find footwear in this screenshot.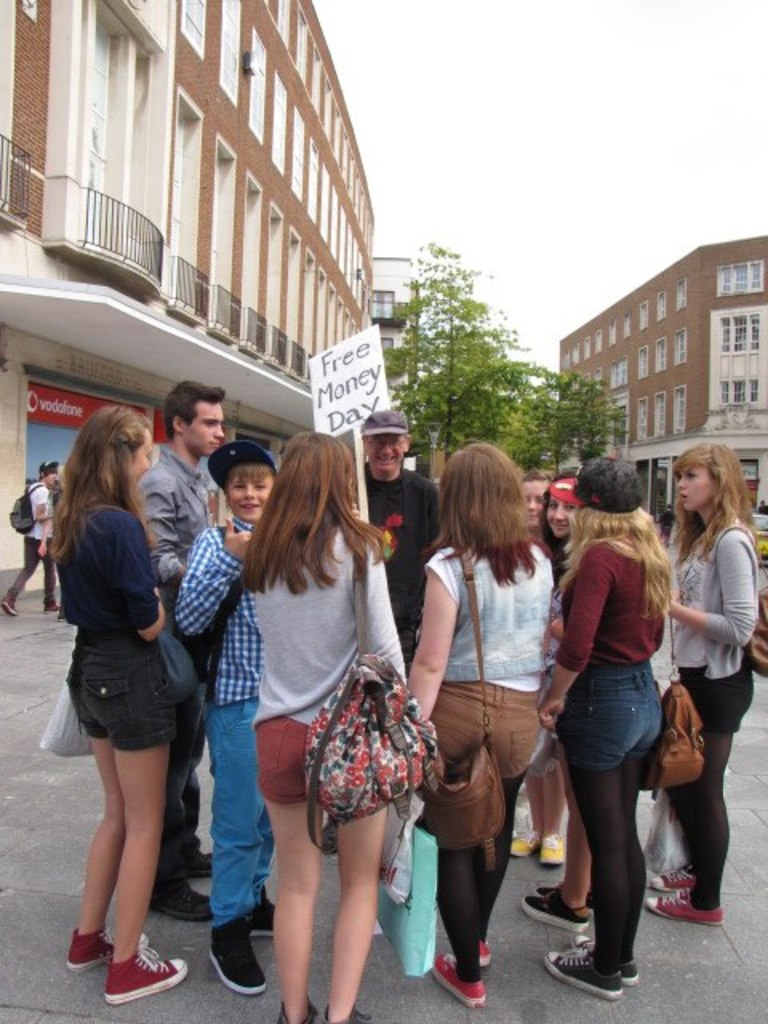
The bounding box for footwear is pyautogui.locateOnScreen(536, 882, 594, 912).
